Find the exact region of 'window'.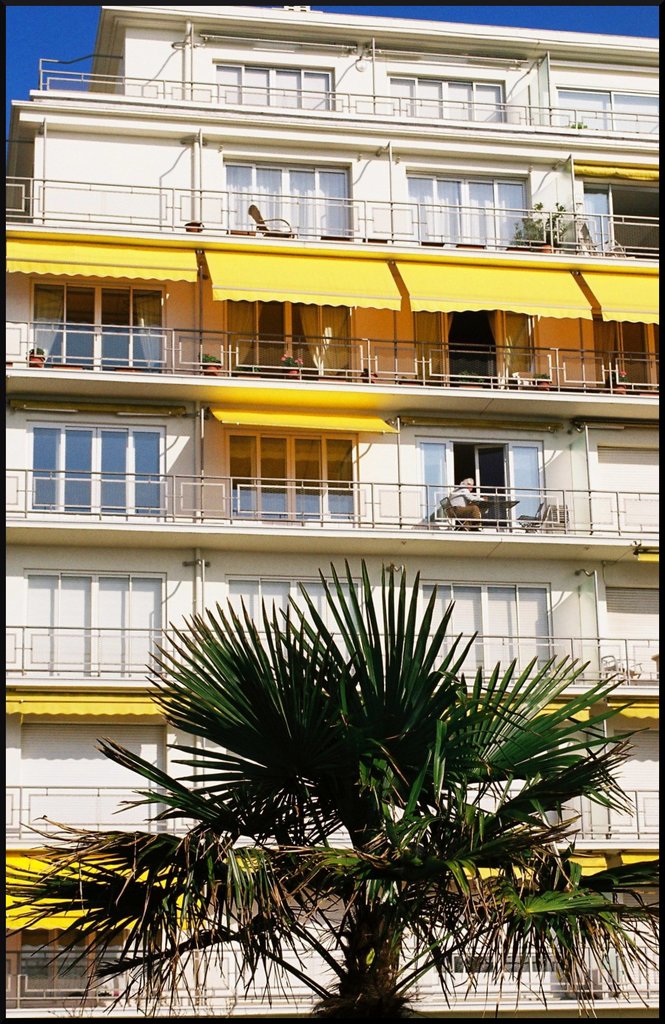
Exact region: x1=552, y1=88, x2=664, y2=129.
